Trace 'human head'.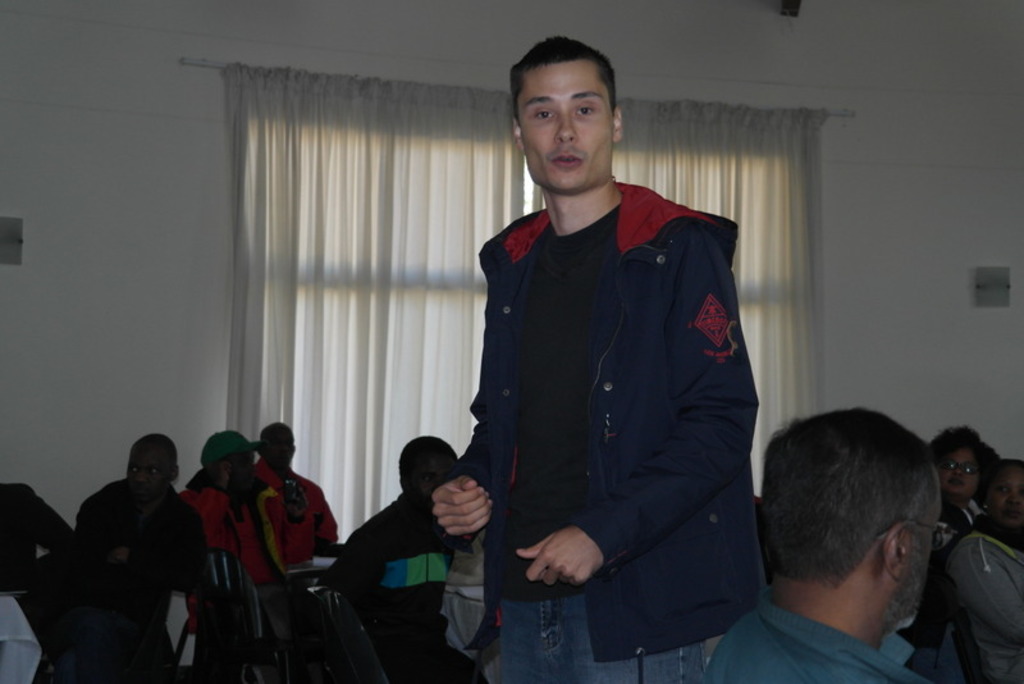
Traced to box=[931, 423, 993, 498].
